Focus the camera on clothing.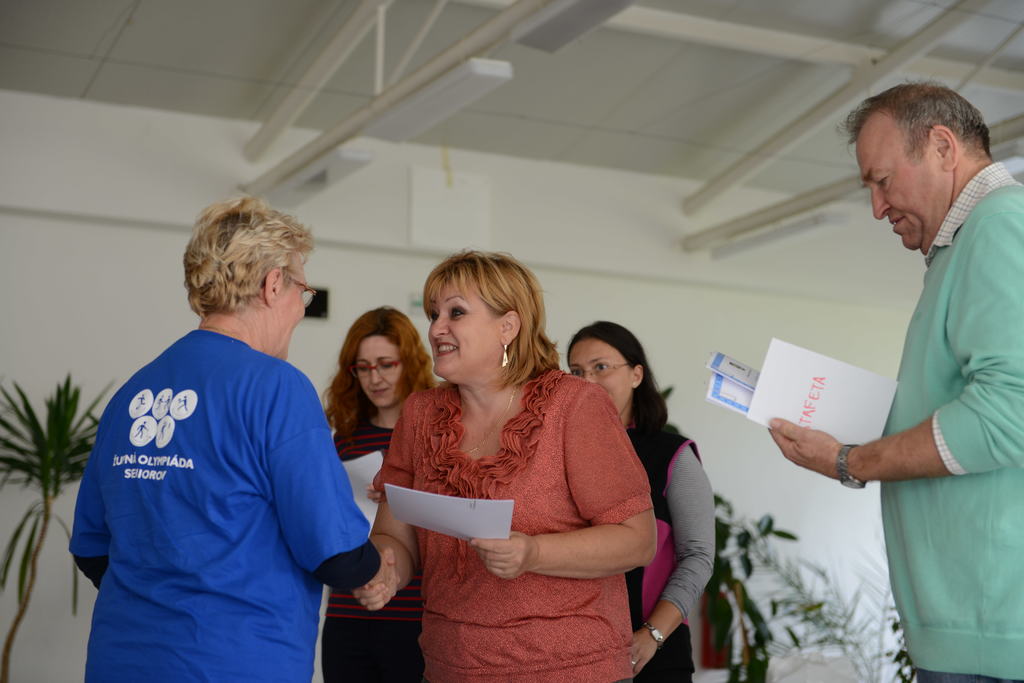
Focus region: box=[376, 361, 659, 682].
